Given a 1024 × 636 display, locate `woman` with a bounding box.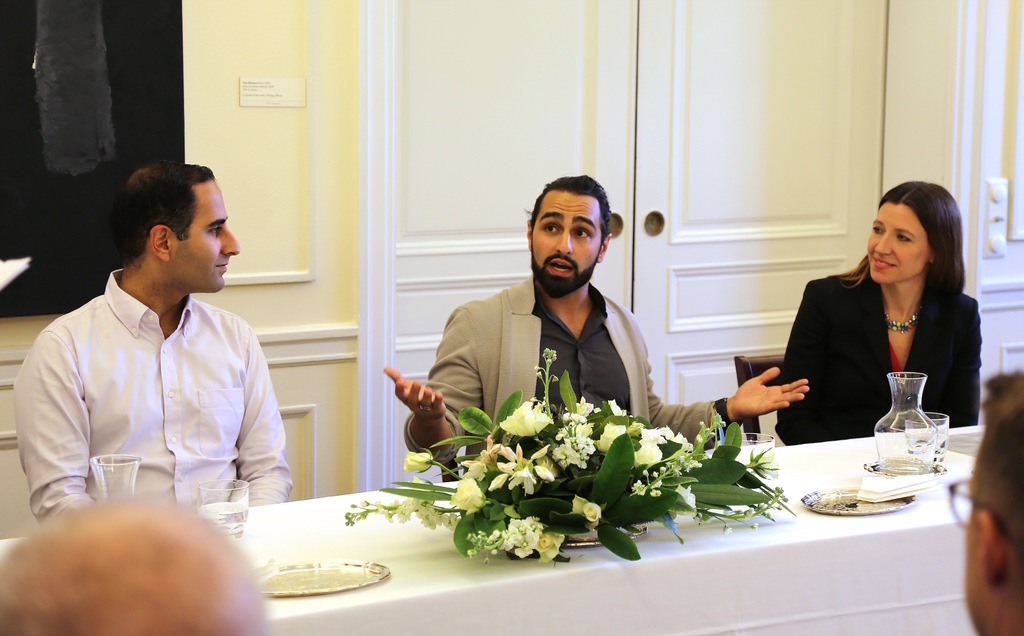
Located: 774,172,989,441.
